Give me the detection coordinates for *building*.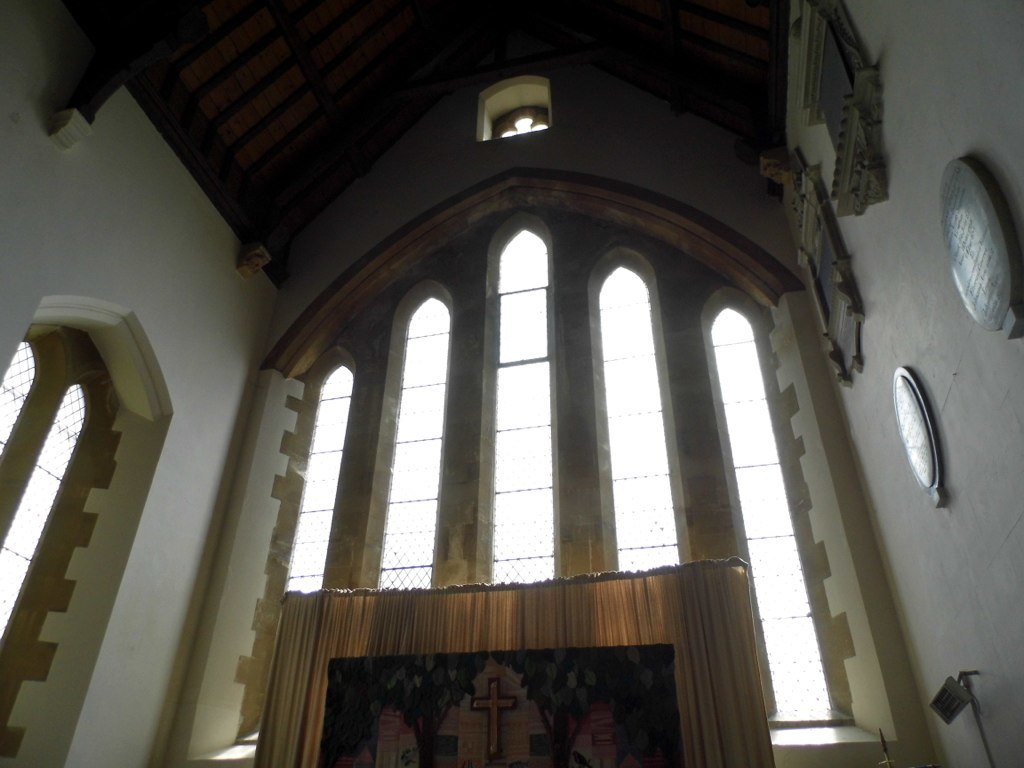
rect(0, 0, 1023, 767).
